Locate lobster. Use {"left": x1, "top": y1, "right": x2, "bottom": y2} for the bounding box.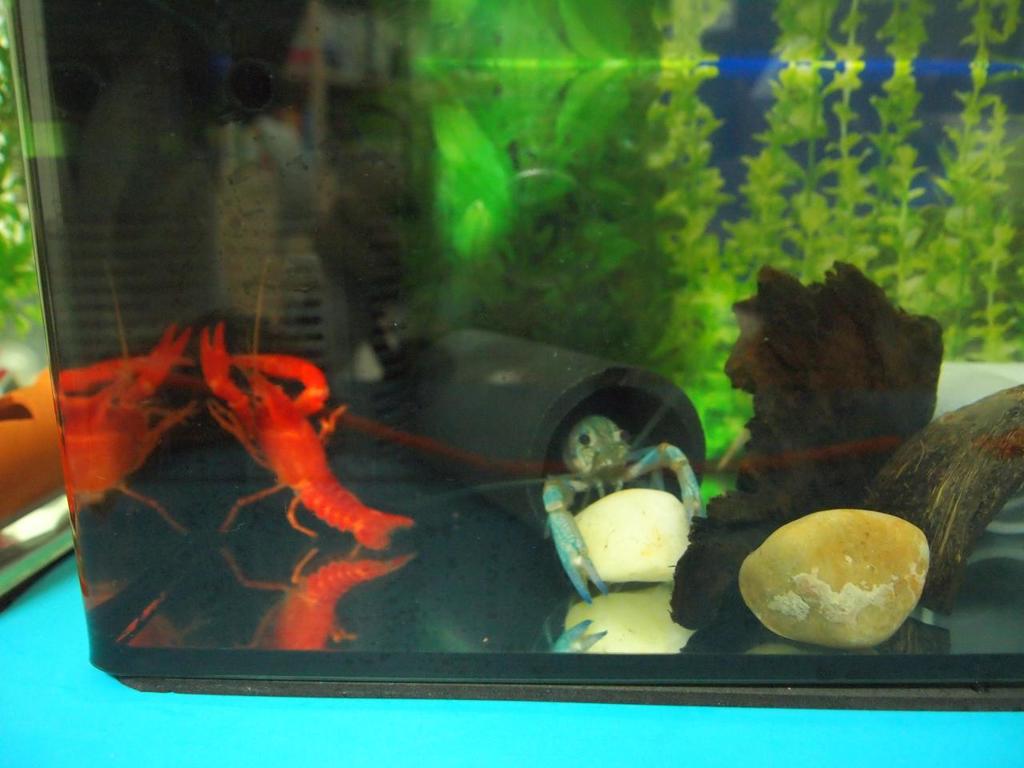
{"left": 411, "top": 375, "right": 706, "bottom": 607}.
